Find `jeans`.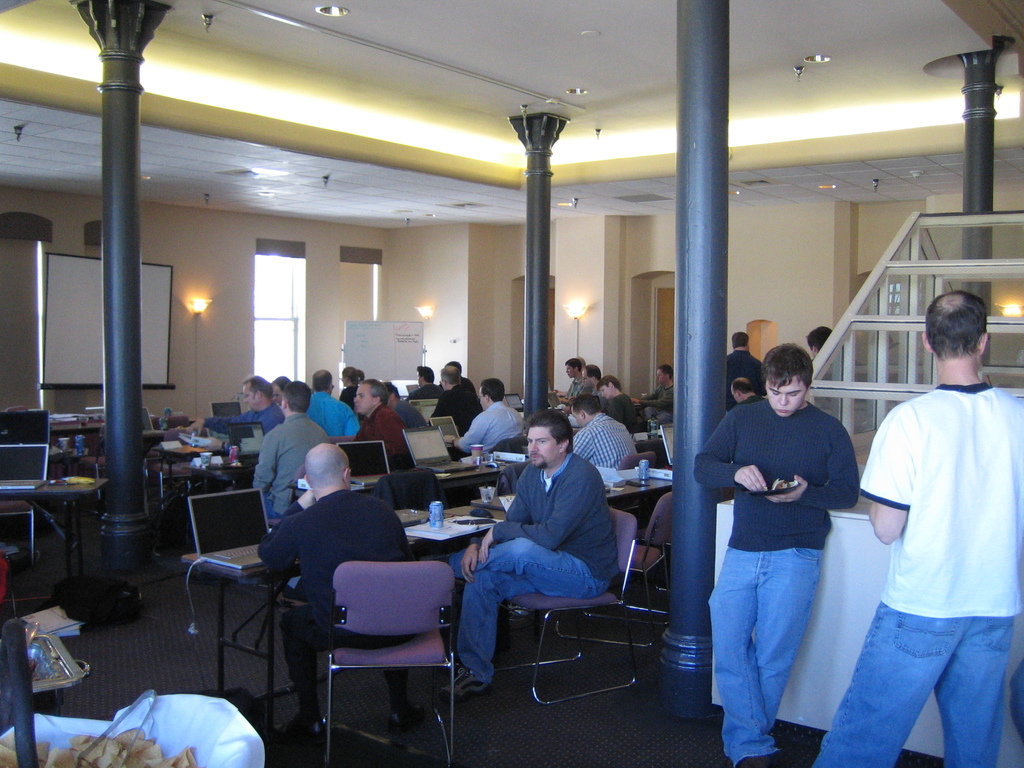
[833,608,1021,767].
